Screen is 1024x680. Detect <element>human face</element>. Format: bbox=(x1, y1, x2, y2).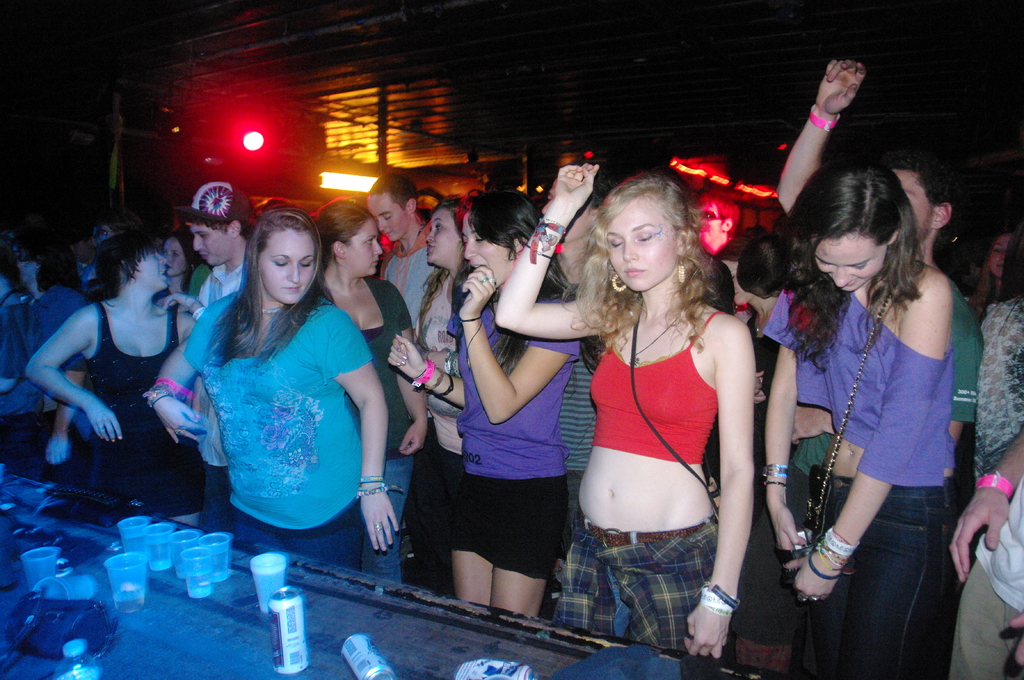
bbox=(158, 240, 191, 279).
